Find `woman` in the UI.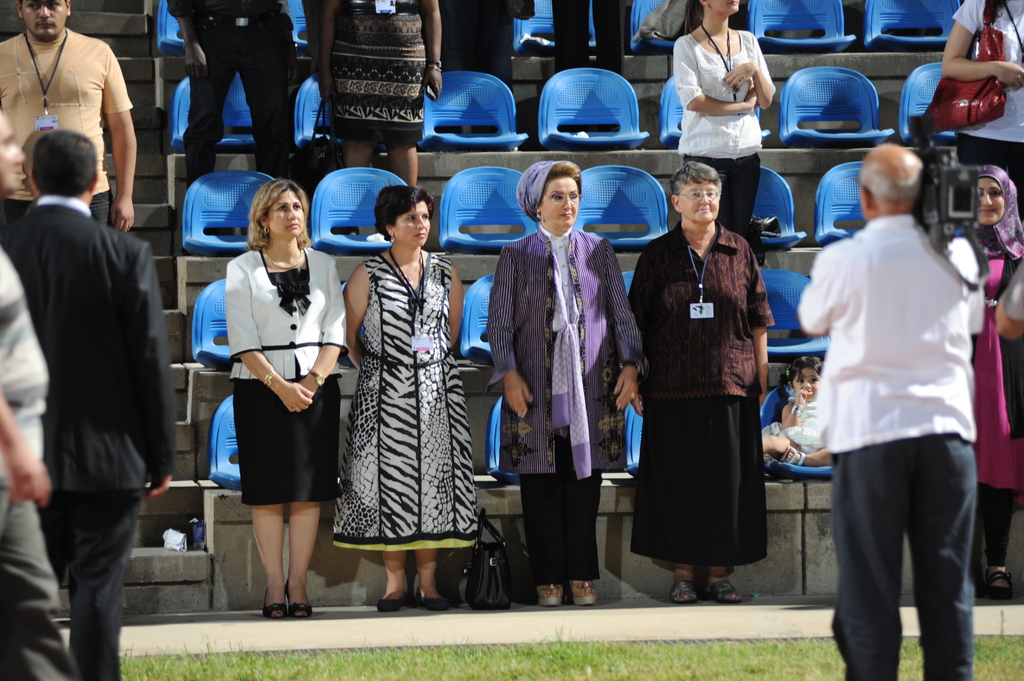
UI element at select_region(674, 0, 781, 228).
